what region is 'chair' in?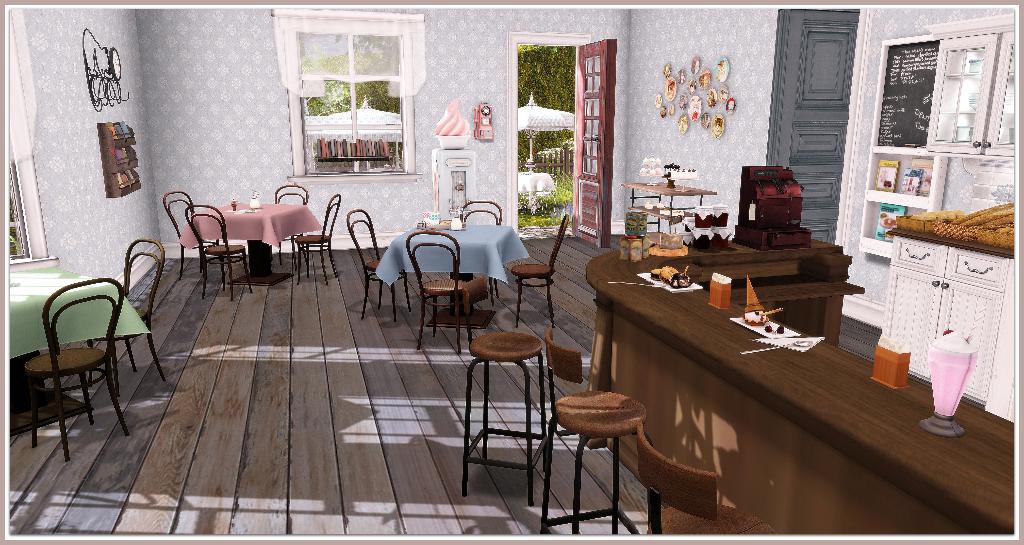
select_region(538, 329, 655, 539).
